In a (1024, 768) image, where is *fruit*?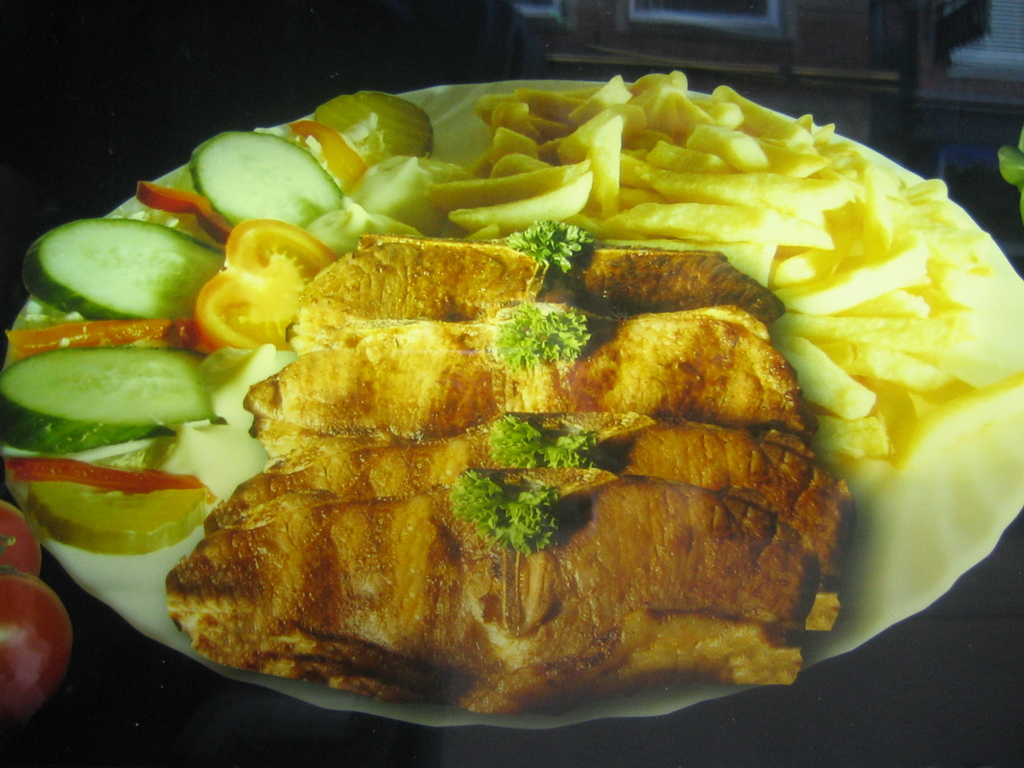
(0,563,67,730).
